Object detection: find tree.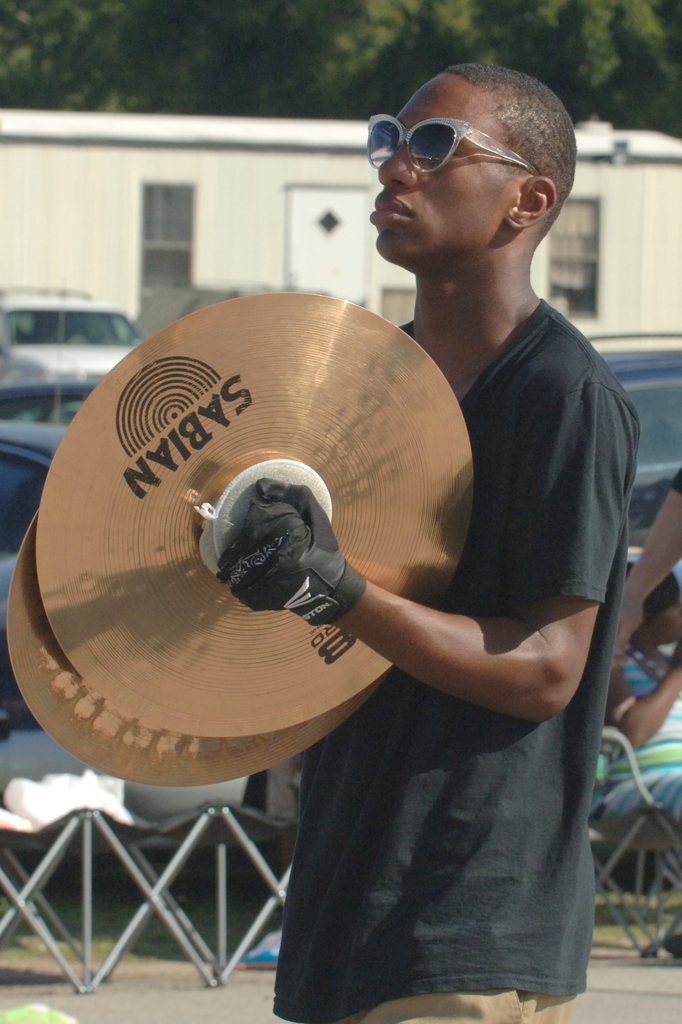
BBox(0, 0, 681, 138).
